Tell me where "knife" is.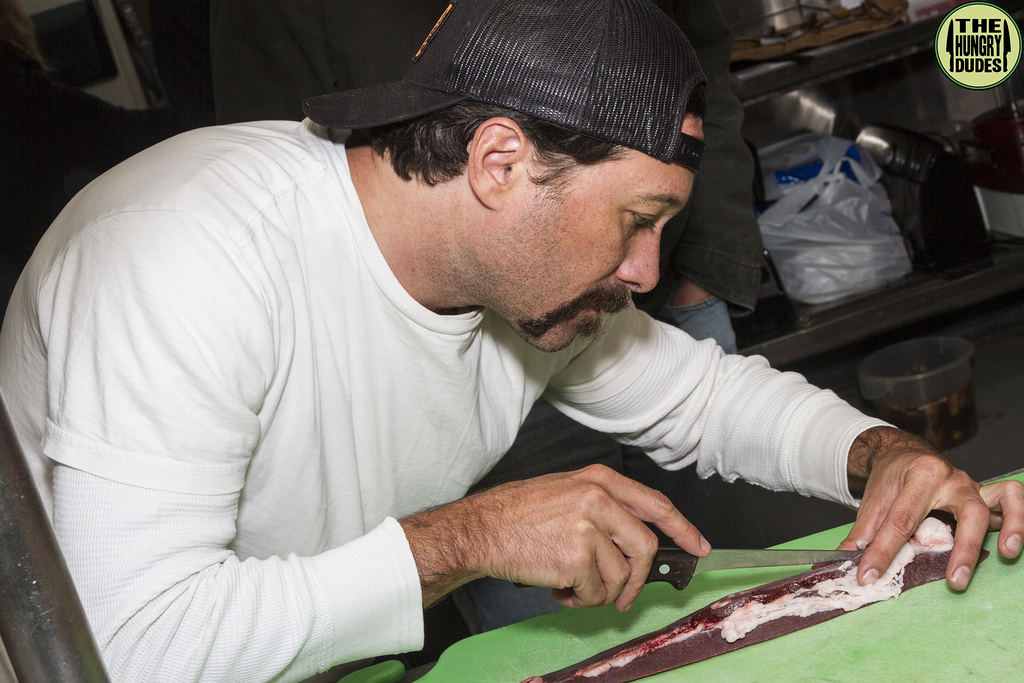
"knife" is at region(510, 542, 866, 593).
